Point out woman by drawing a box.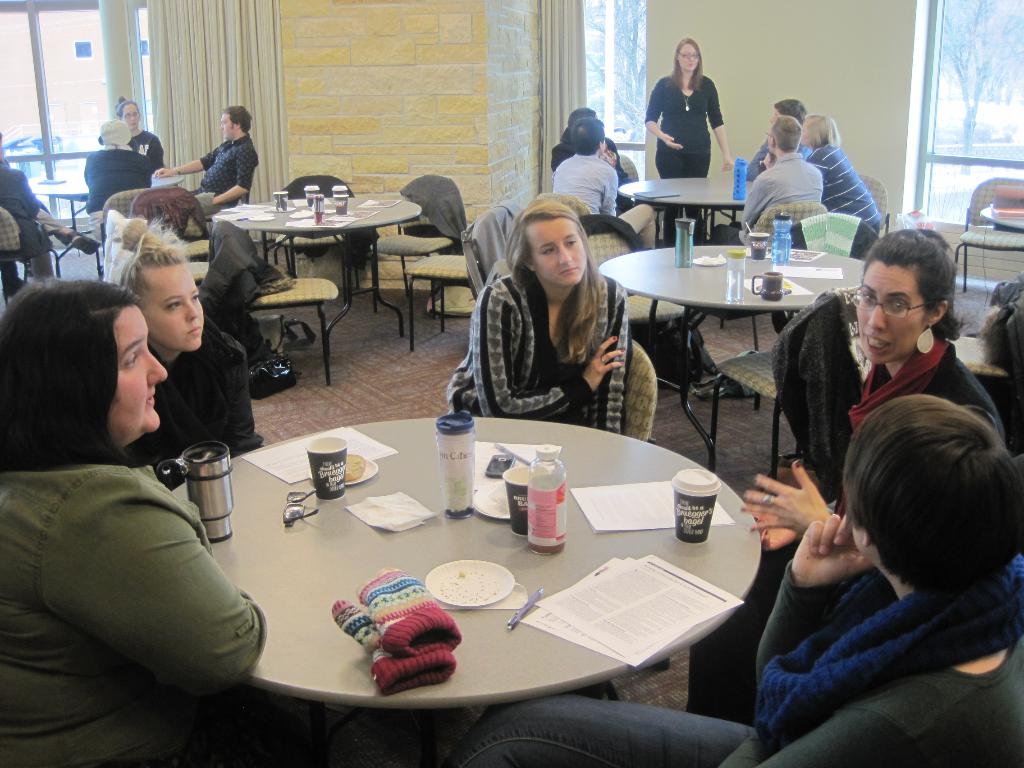
bbox=[800, 114, 881, 257].
